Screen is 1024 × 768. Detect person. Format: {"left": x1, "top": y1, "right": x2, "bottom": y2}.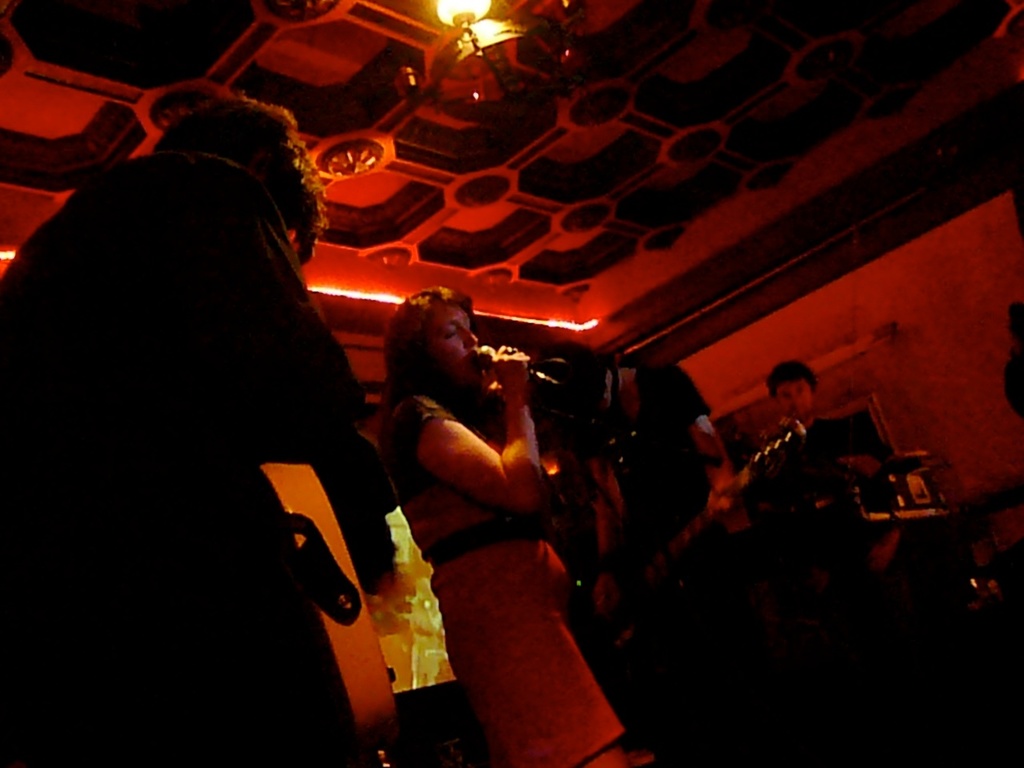
{"left": 378, "top": 286, "right": 653, "bottom": 767}.
